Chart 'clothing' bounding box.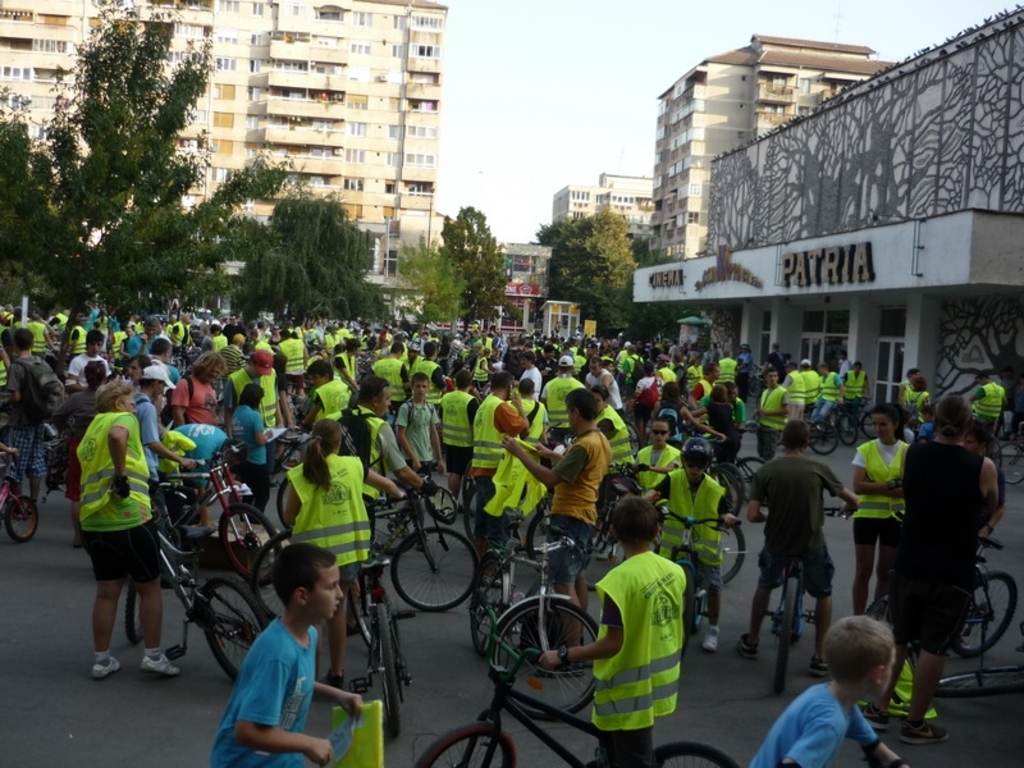
Charted: 26, 321, 52, 355.
